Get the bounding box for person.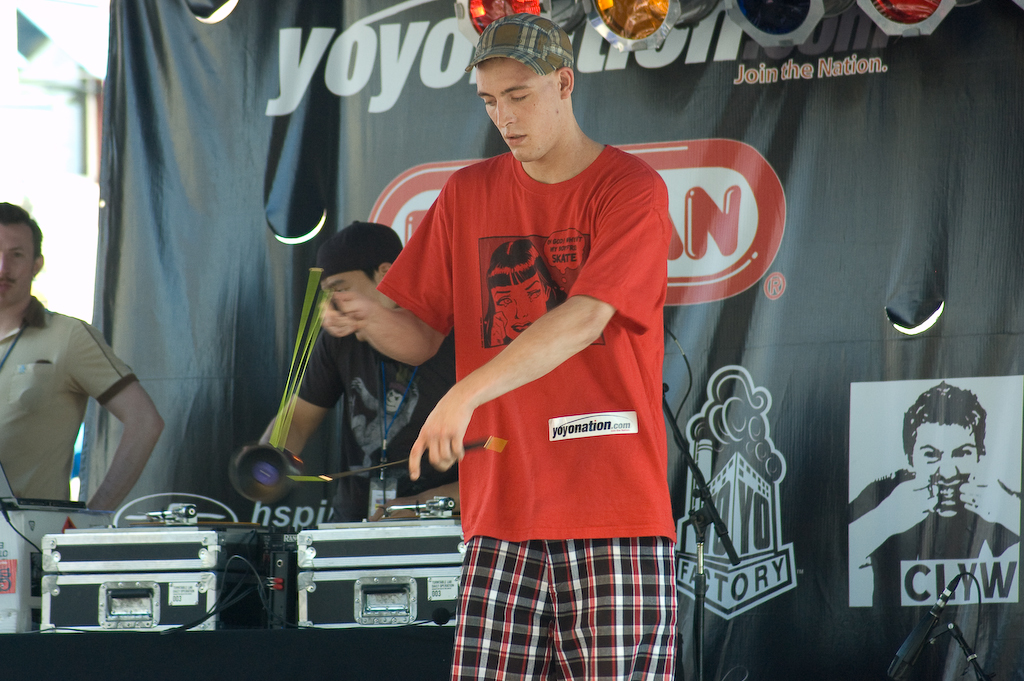
{"x1": 844, "y1": 387, "x2": 1023, "y2": 617}.
